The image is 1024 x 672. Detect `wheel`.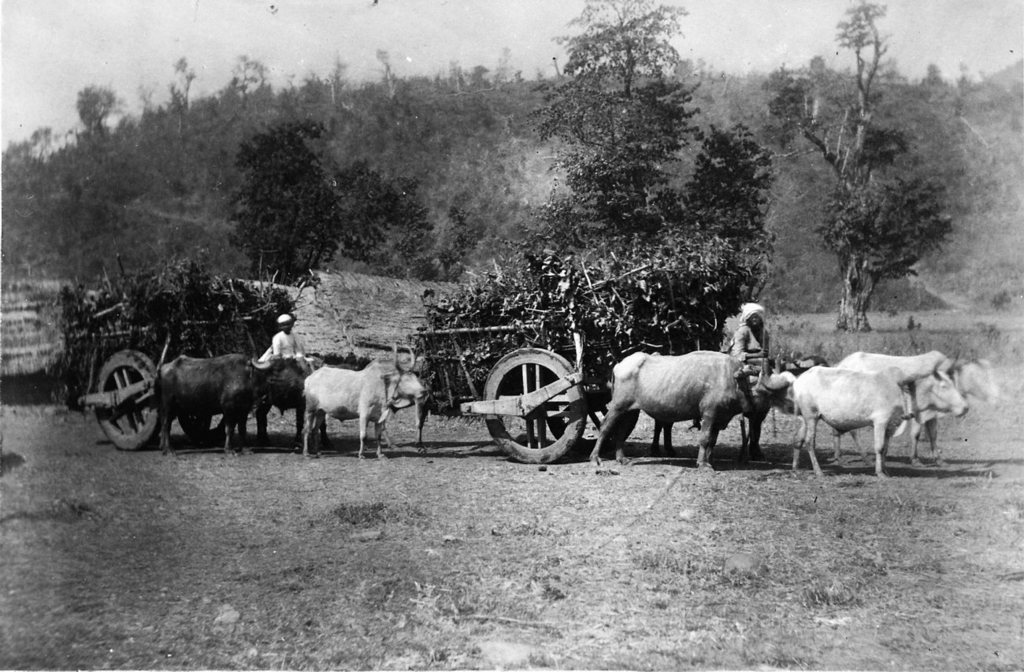
Detection: crop(549, 407, 641, 452).
